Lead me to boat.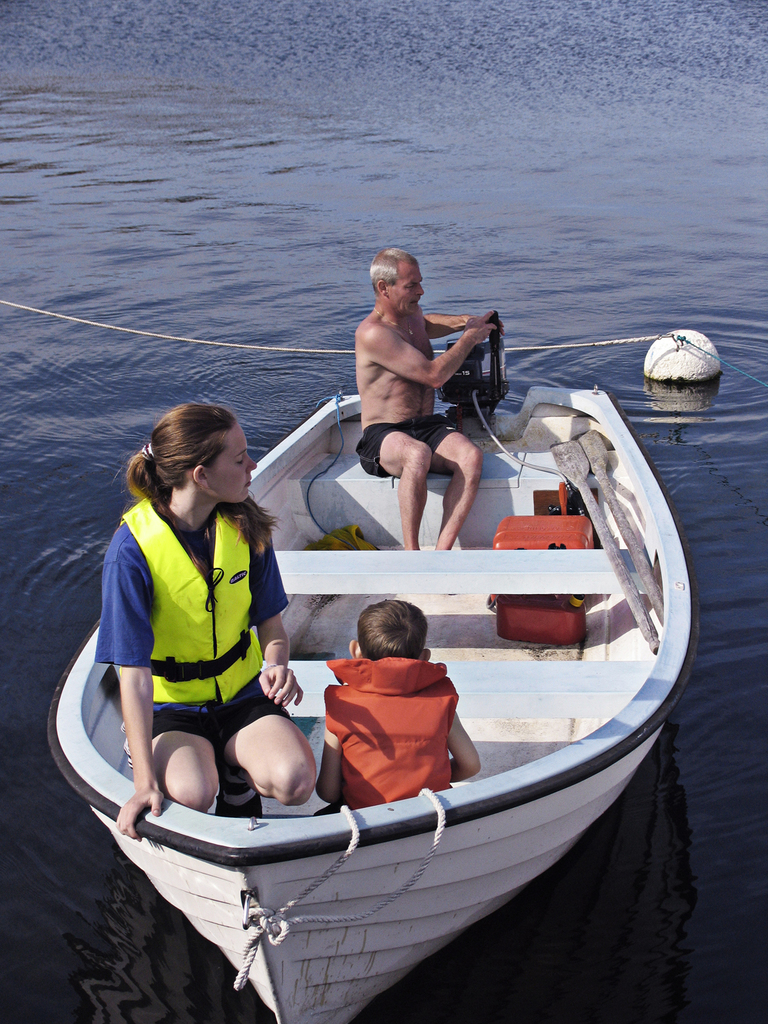
Lead to rect(79, 304, 749, 984).
